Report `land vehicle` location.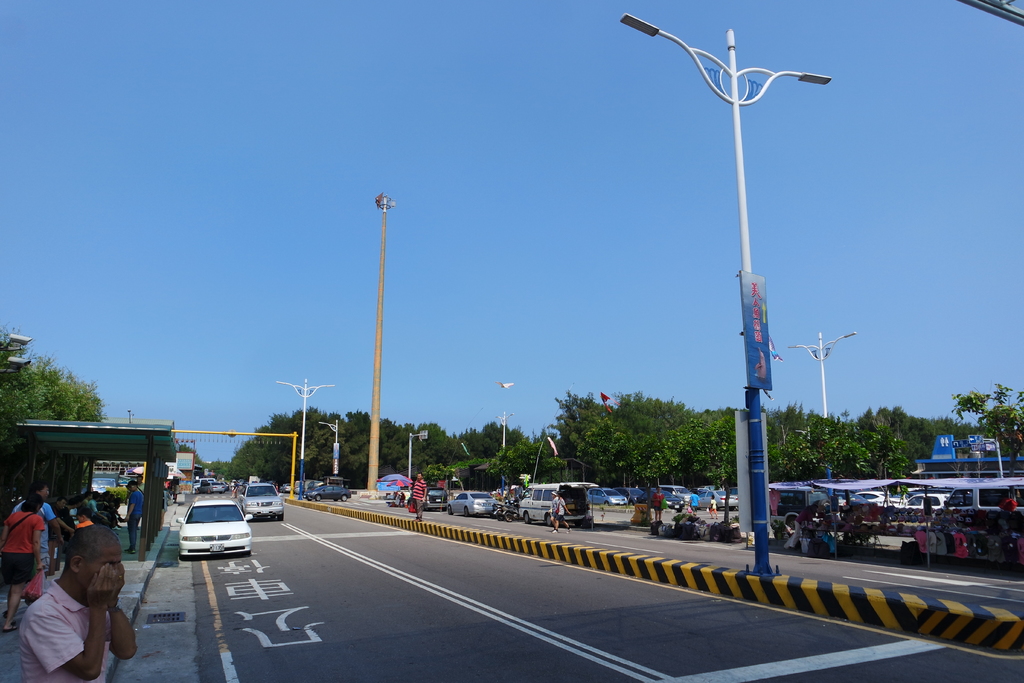
Report: left=278, top=482, right=291, bottom=495.
